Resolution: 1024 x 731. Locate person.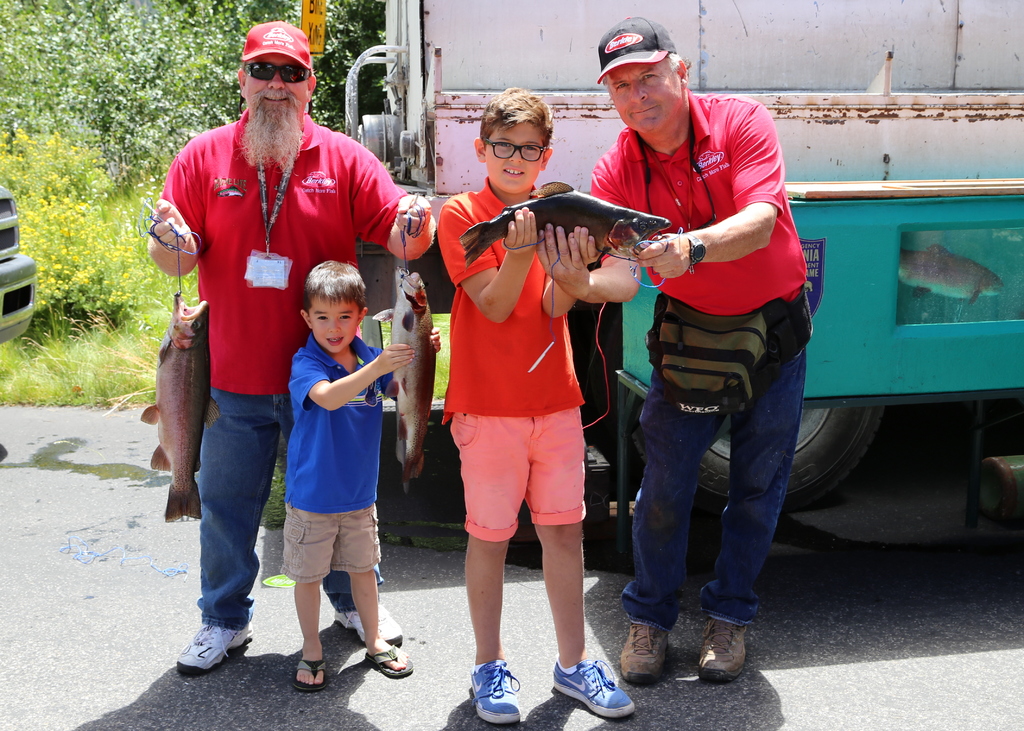
BBox(535, 19, 817, 691).
